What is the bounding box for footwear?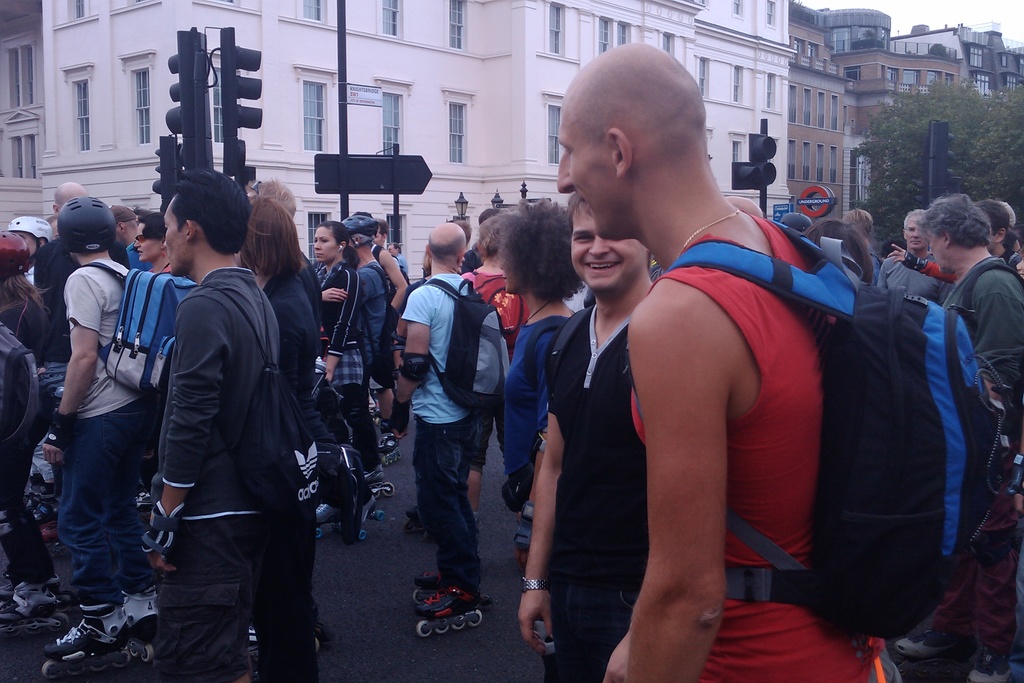
left=388, top=409, right=410, bottom=427.
